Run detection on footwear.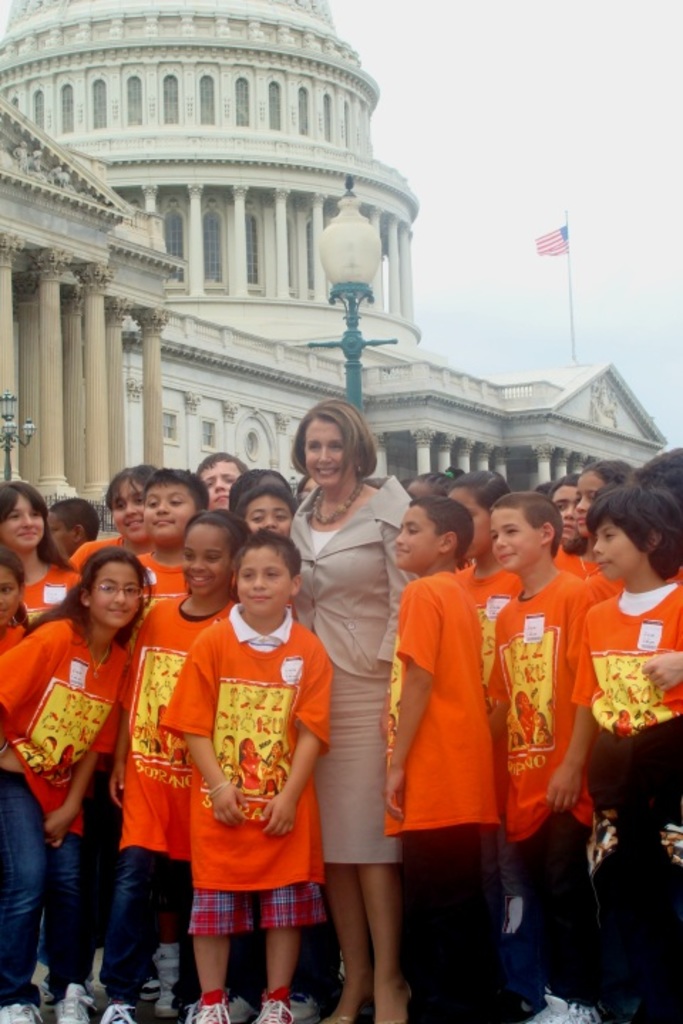
Result: rect(0, 998, 41, 1023).
